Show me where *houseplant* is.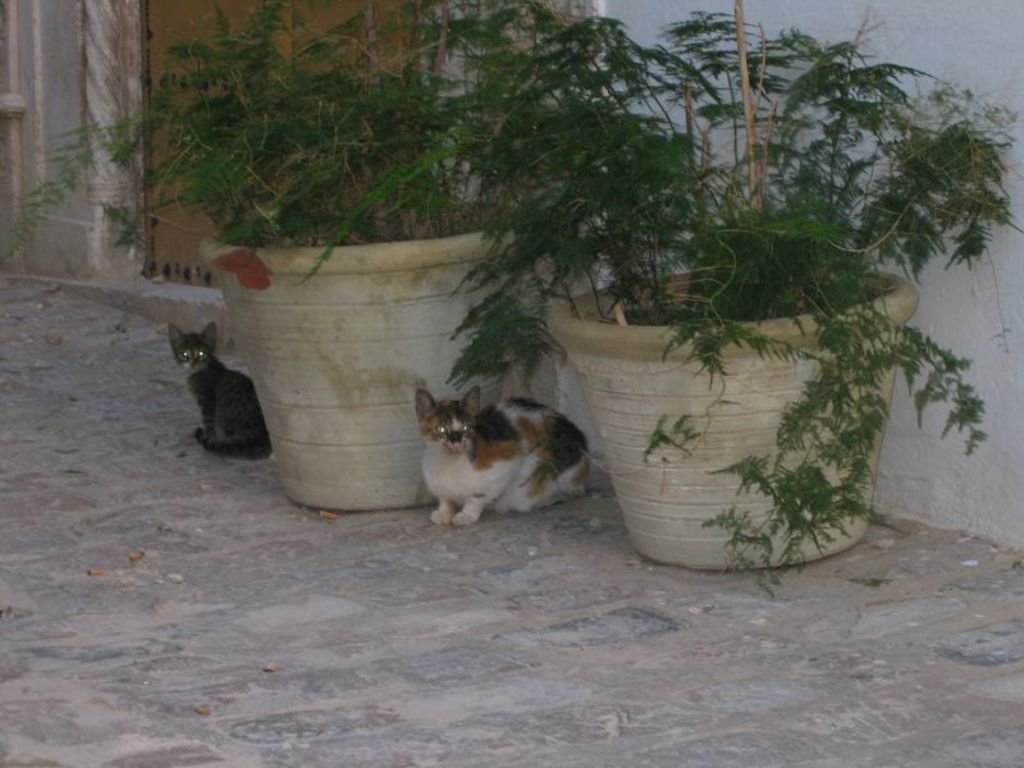
*houseplant* is at crop(0, 0, 716, 508).
